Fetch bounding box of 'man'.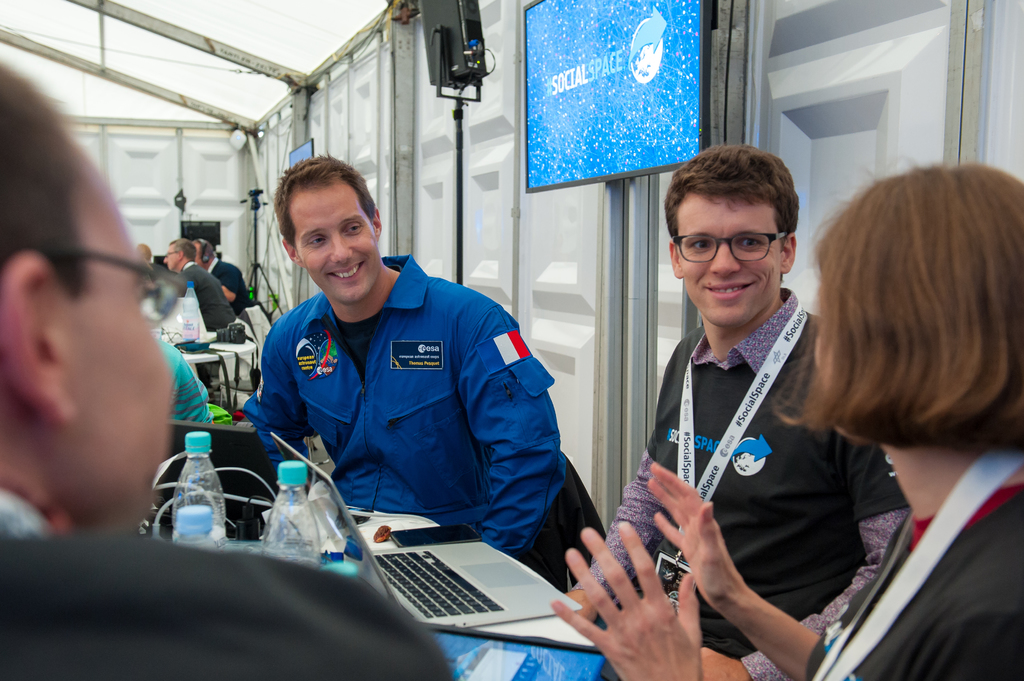
Bbox: [left=257, top=153, right=569, bottom=569].
